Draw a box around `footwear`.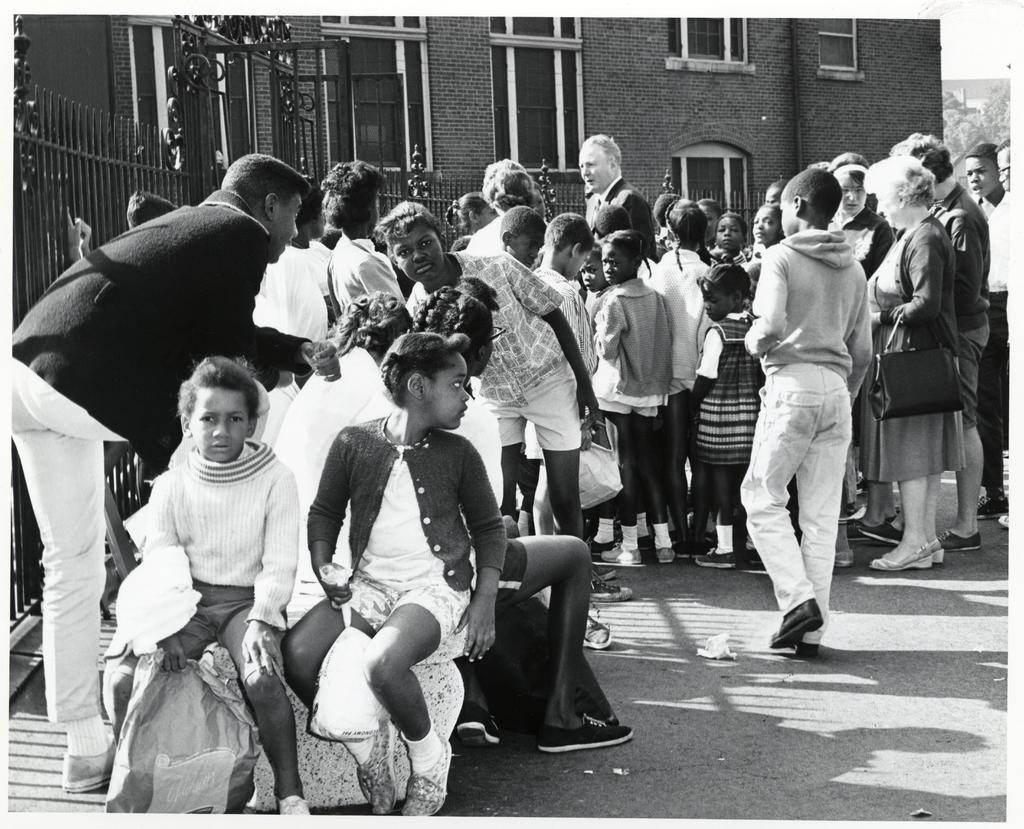
box=[934, 529, 983, 552].
